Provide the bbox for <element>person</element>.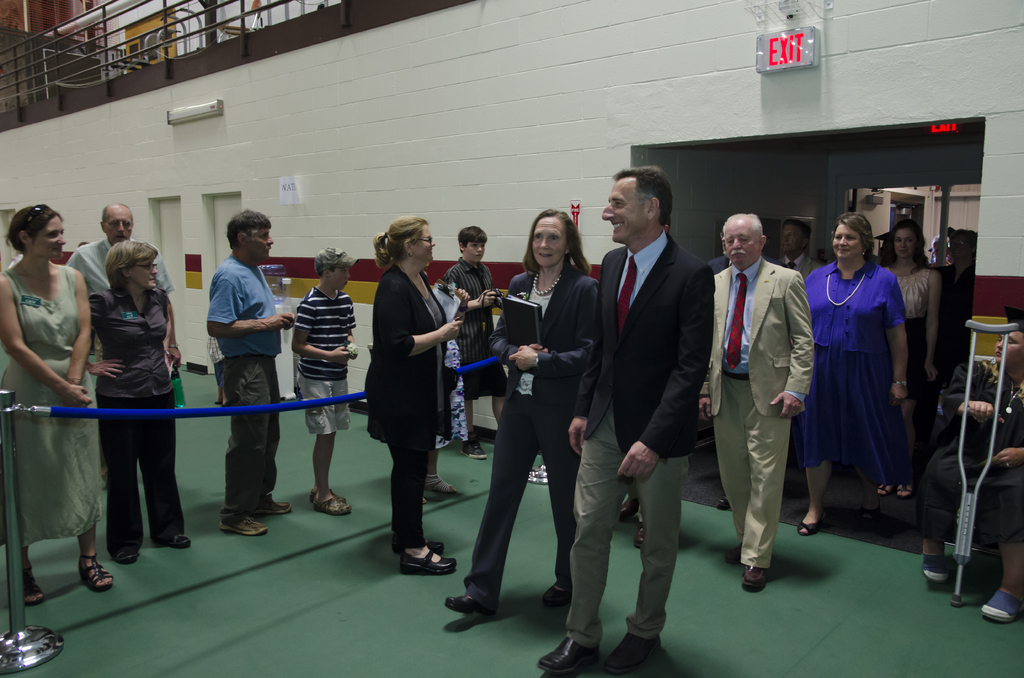
[left=445, top=222, right=505, bottom=455].
